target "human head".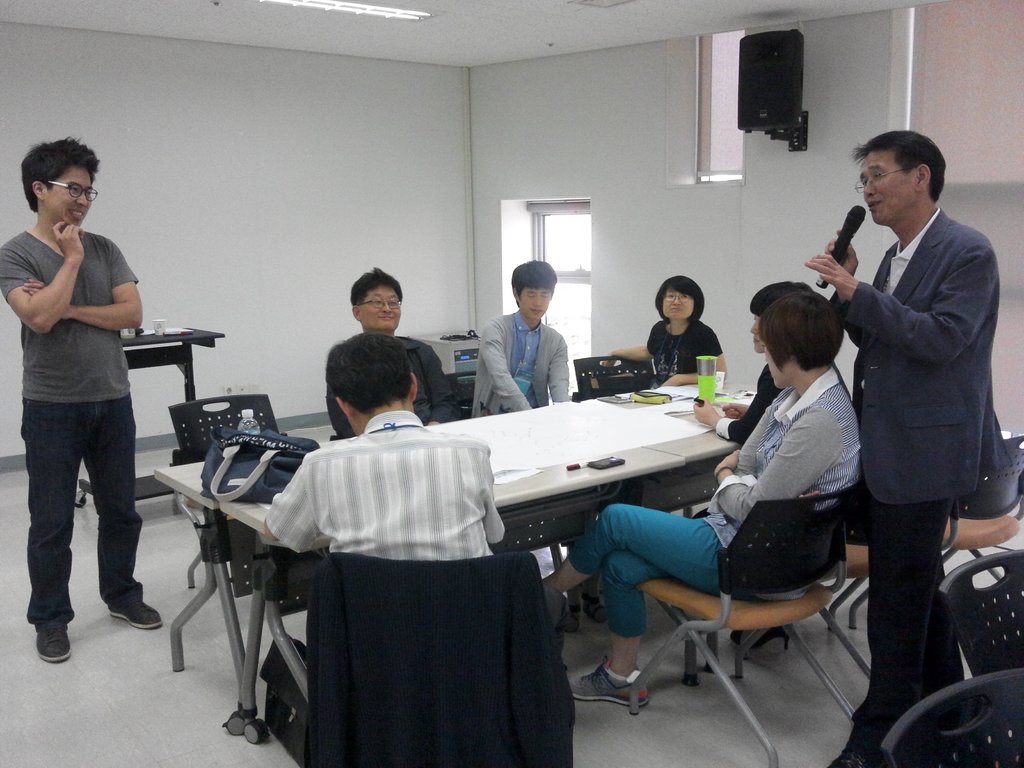
Target region: <bbox>749, 280, 818, 352</bbox>.
